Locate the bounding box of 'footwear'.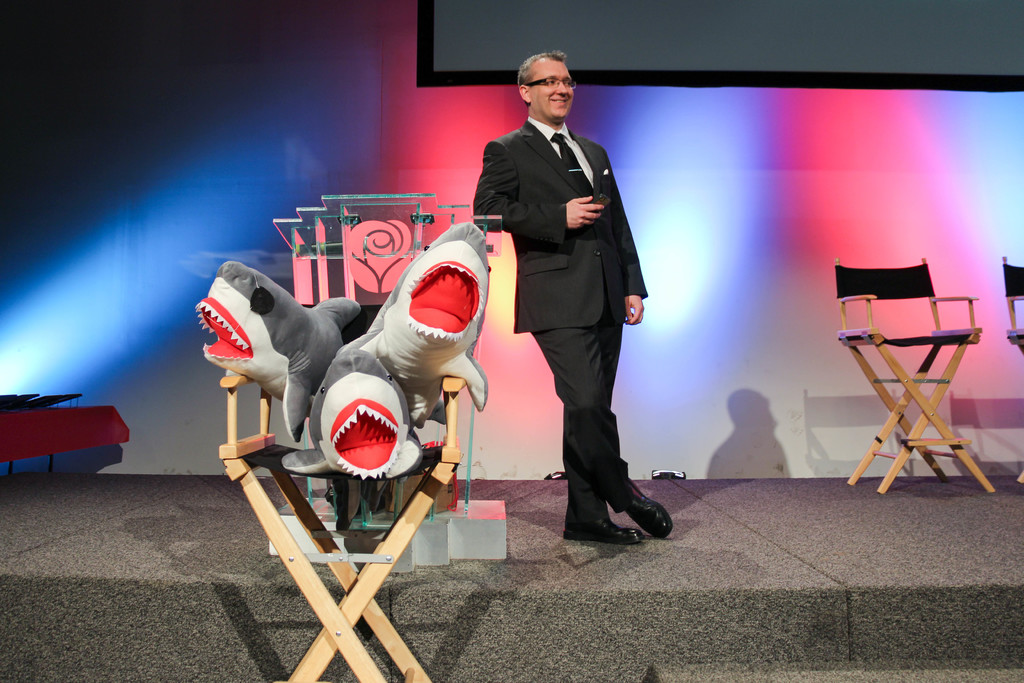
Bounding box: {"left": 564, "top": 514, "right": 643, "bottom": 541}.
